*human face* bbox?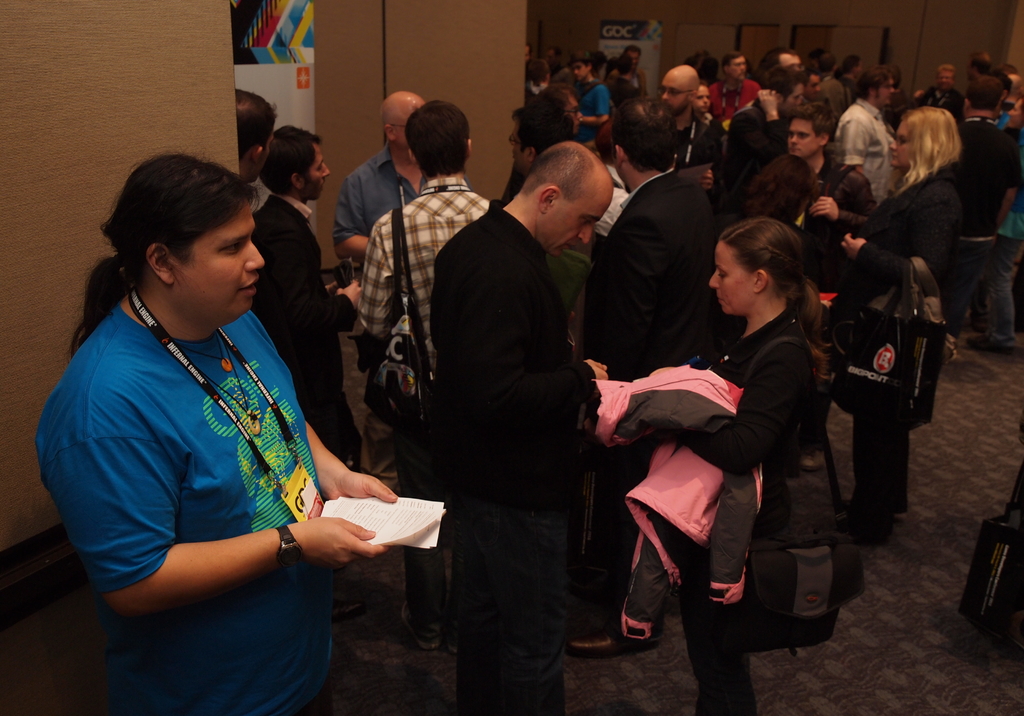
691 87 712 112
